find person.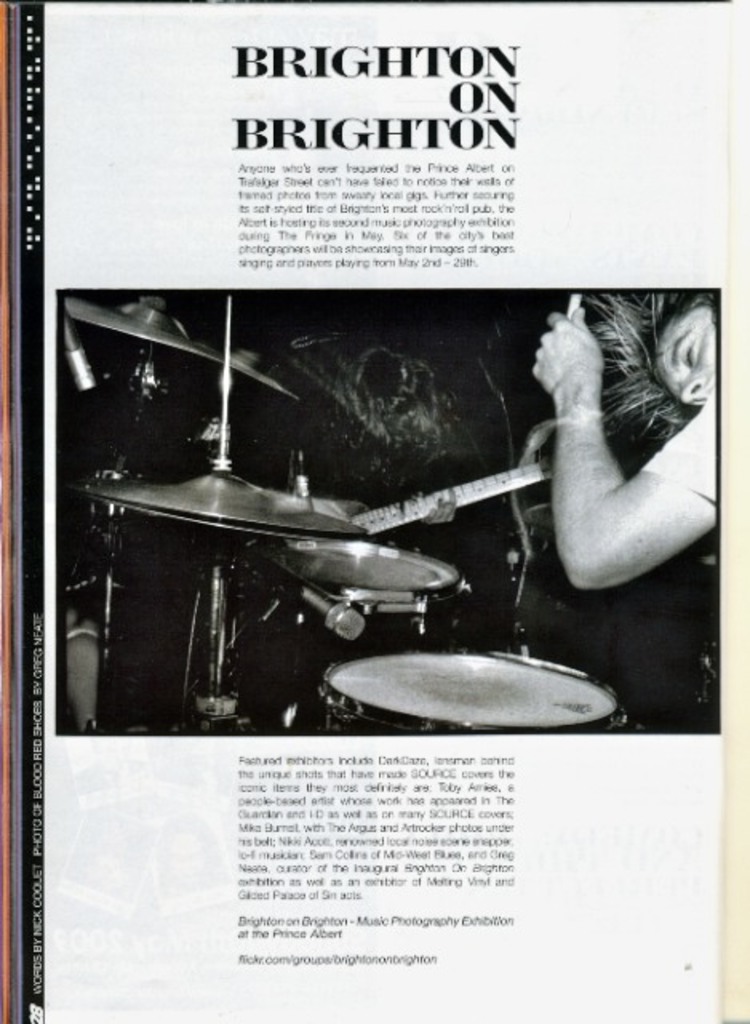
region(531, 282, 715, 594).
